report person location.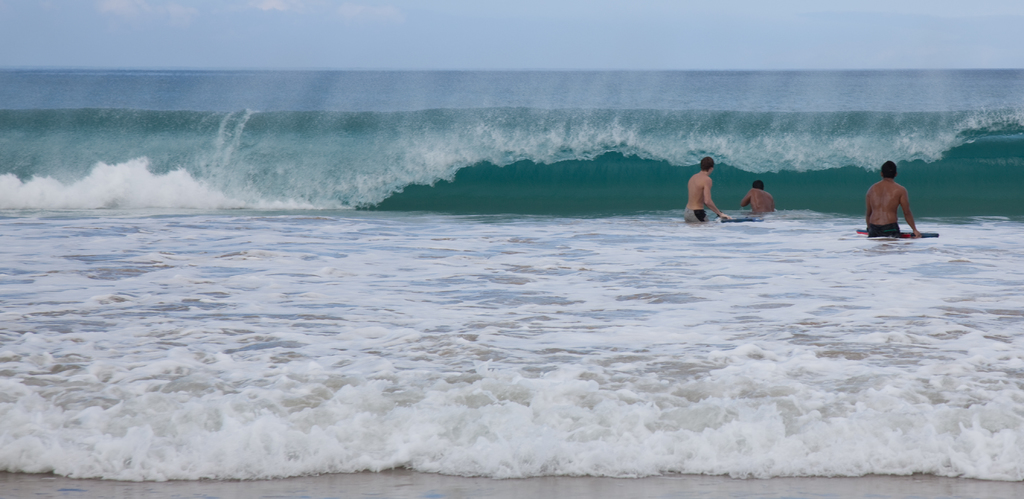
Report: l=743, t=181, r=777, b=215.
